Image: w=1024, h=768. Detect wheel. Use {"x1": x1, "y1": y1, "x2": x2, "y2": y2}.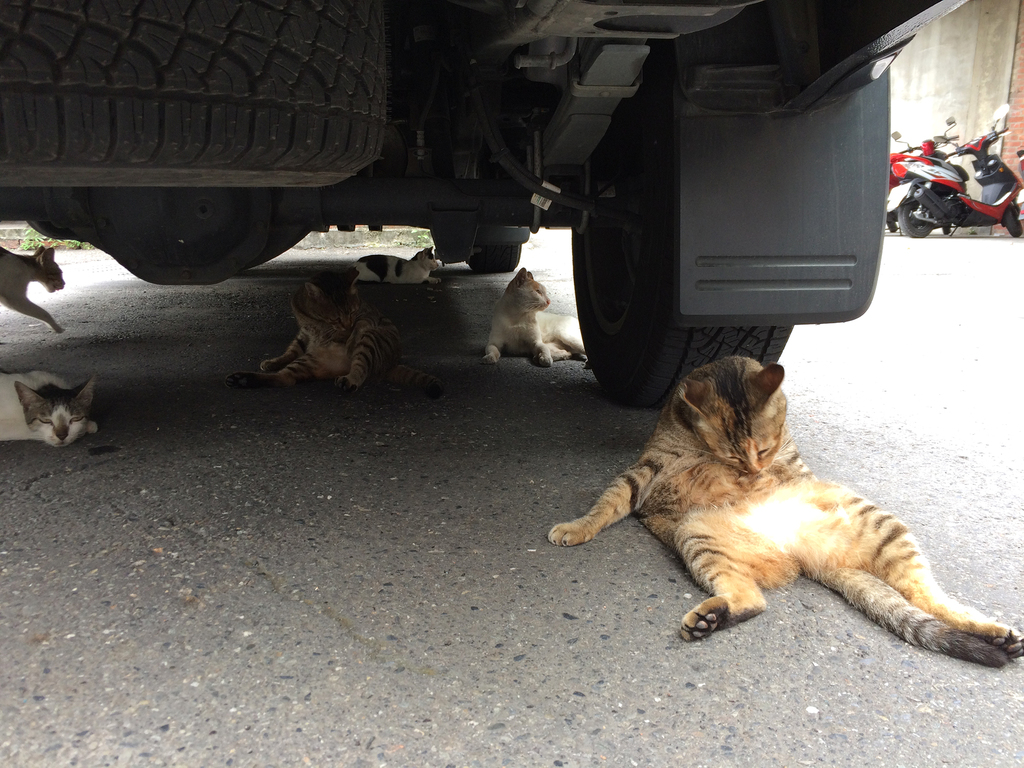
{"x1": 1002, "y1": 201, "x2": 1023, "y2": 236}.
